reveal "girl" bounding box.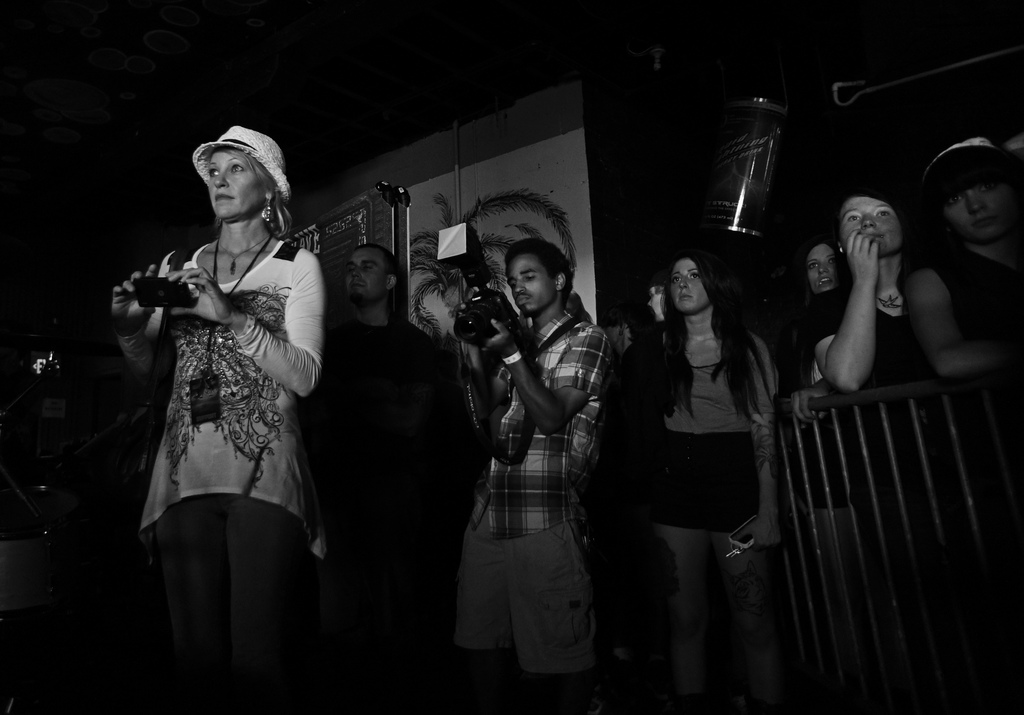
Revealed: 804/240/847/389.
